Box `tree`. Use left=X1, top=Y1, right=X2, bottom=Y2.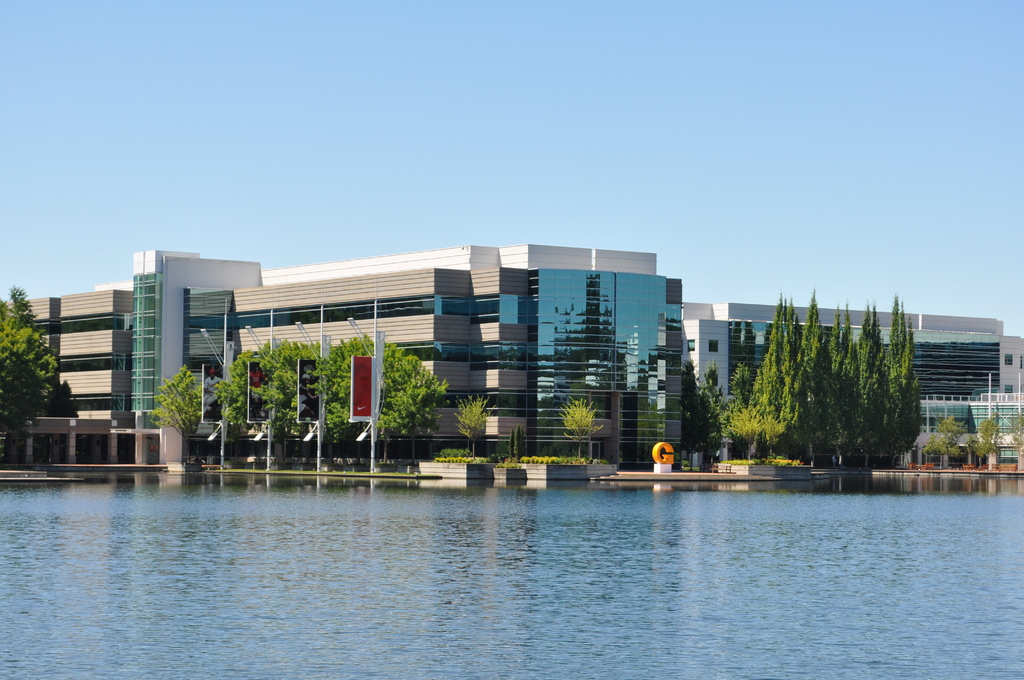
left=213, top=347, right=275, bottom=424.
